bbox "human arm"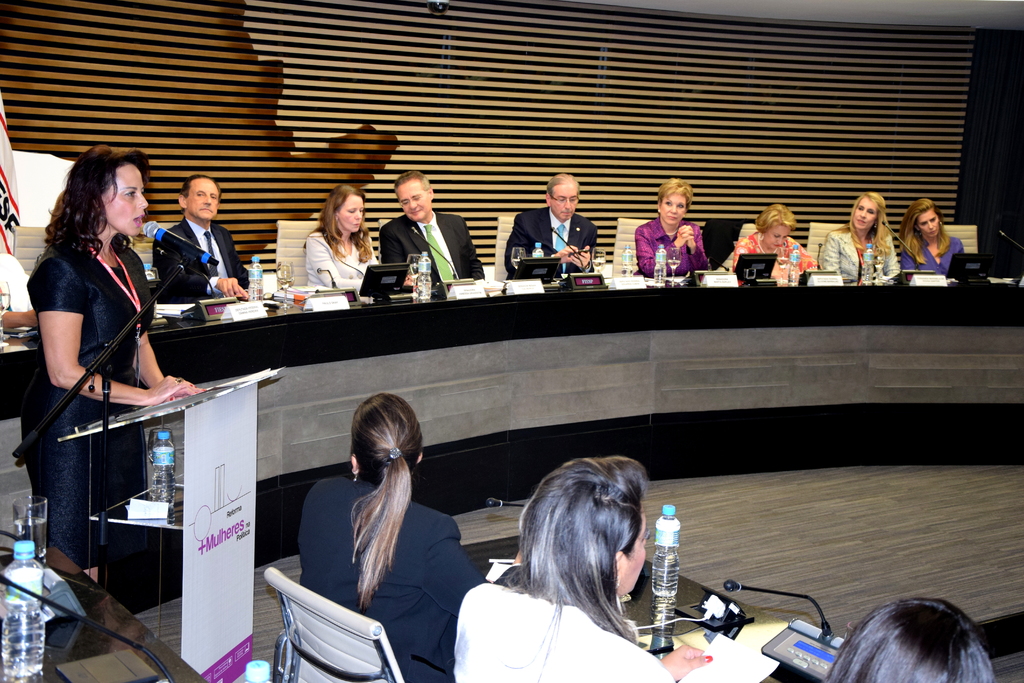
box(824, 233, 842, 278)
